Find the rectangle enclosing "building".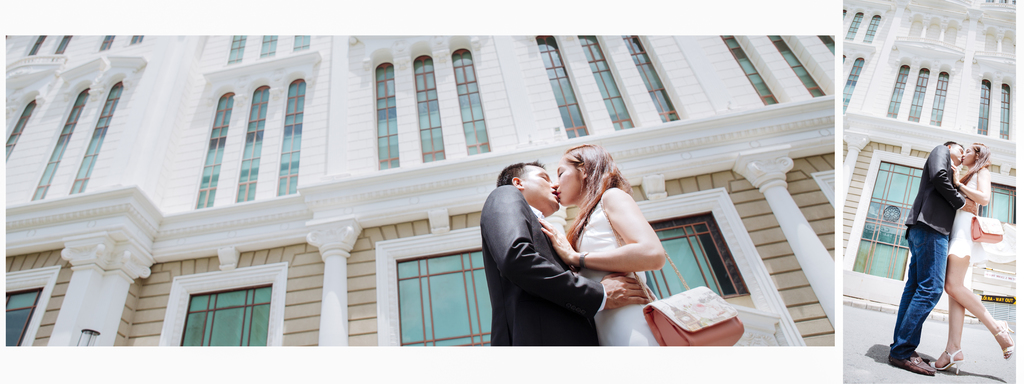
bbox(1, 22, 833, 348).
